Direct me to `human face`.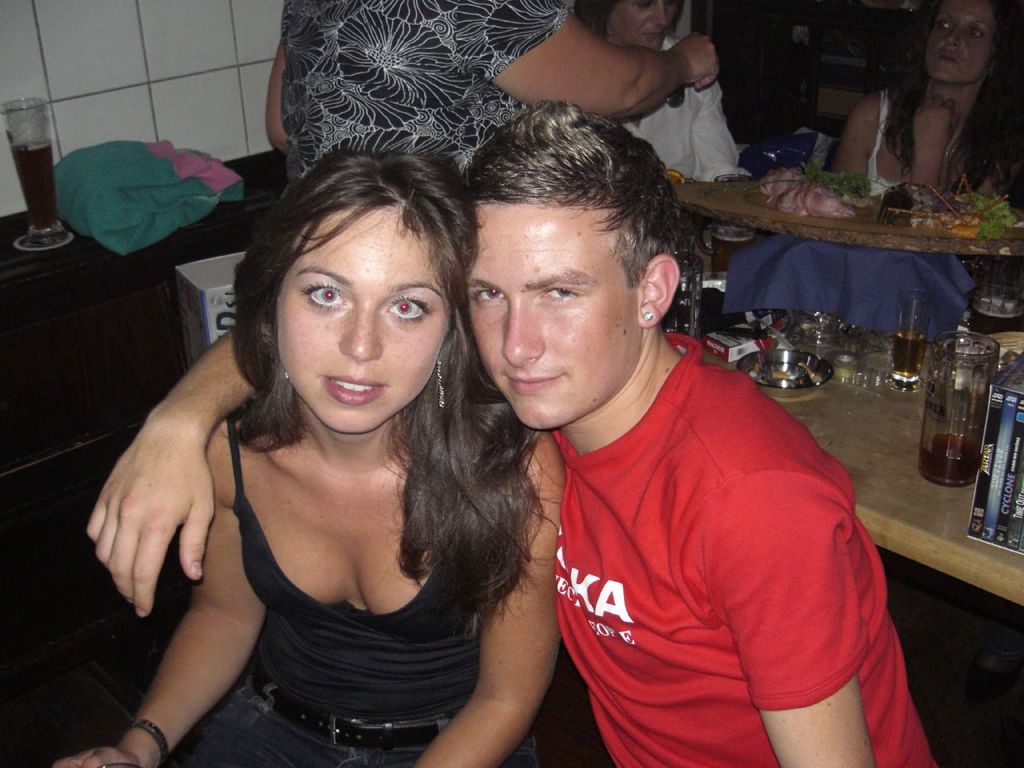
Direction: [463,206,641,429].
